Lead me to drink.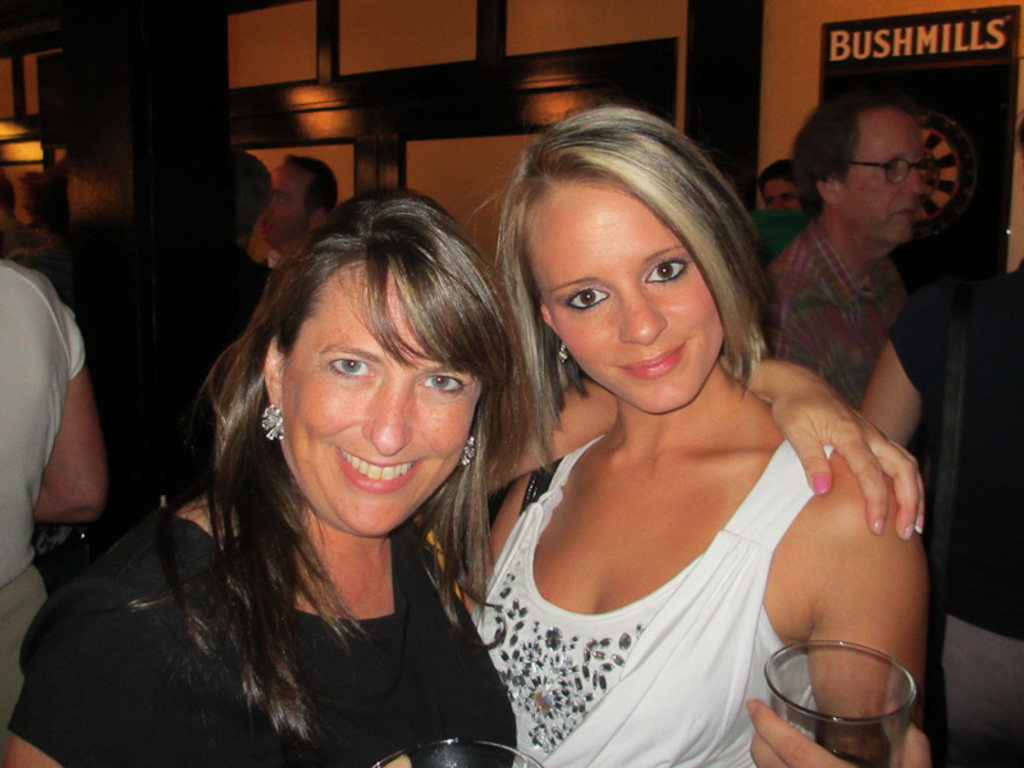
Lead to <region>829, 745, 883, 767</region>.
